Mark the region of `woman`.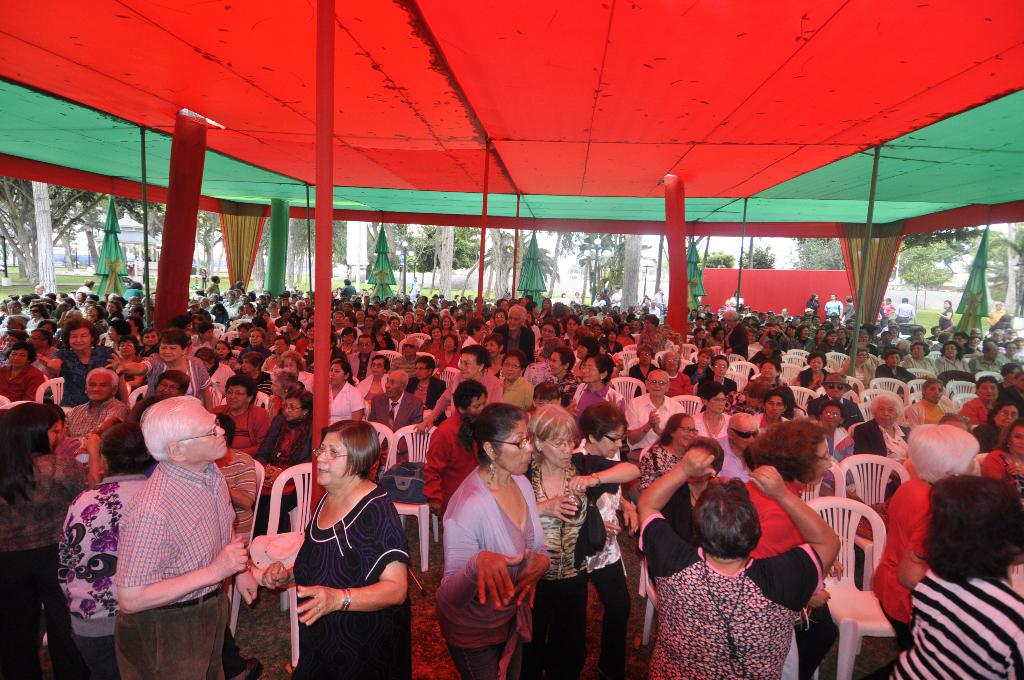
Region: [left=730, top=419, right=847, bottom=614].
